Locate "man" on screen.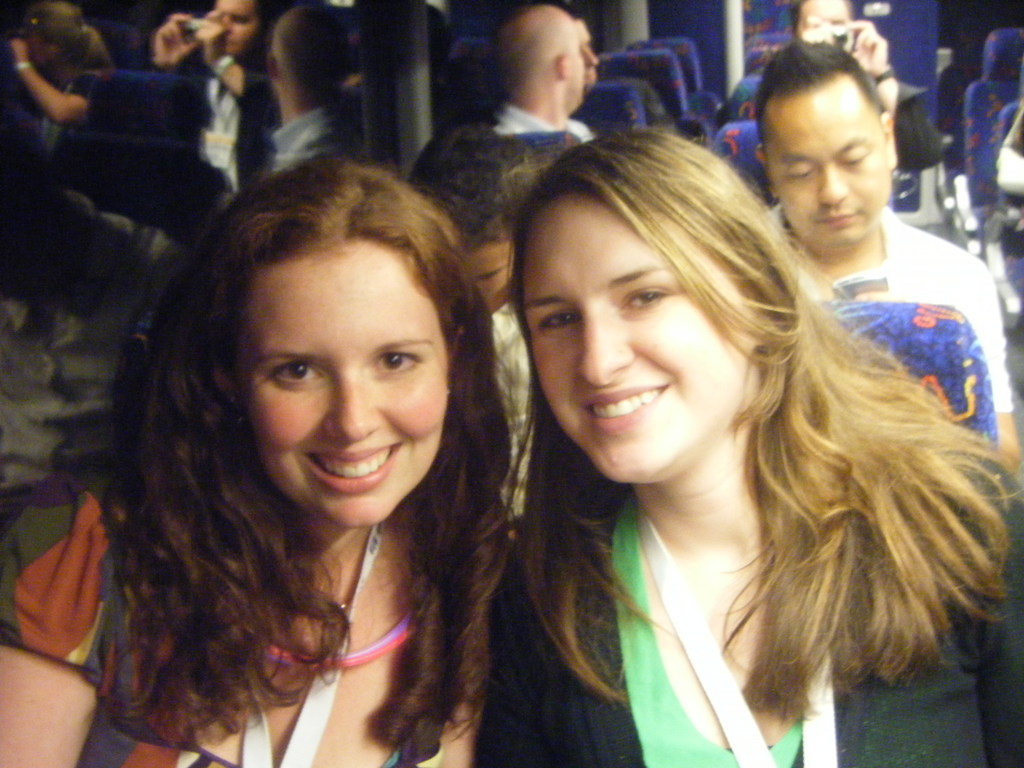
On screen at (143,0,296,215).
